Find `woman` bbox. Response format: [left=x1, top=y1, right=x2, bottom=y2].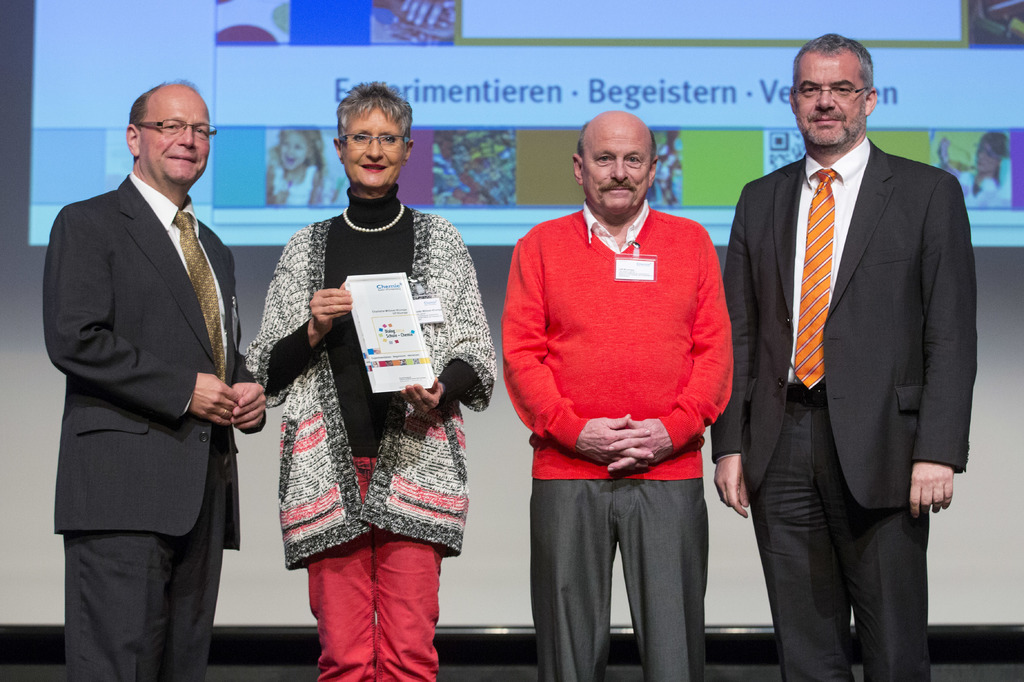
[left=243, top=102, right=481, bottom=670].
